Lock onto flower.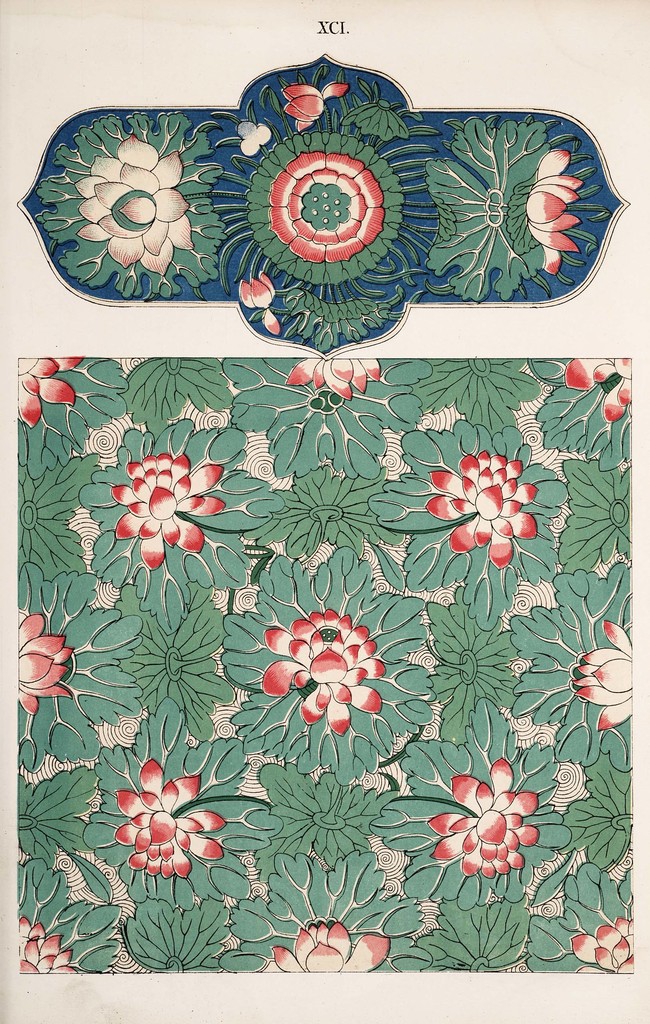
Locked: rect(519, 147, 587, 278).
